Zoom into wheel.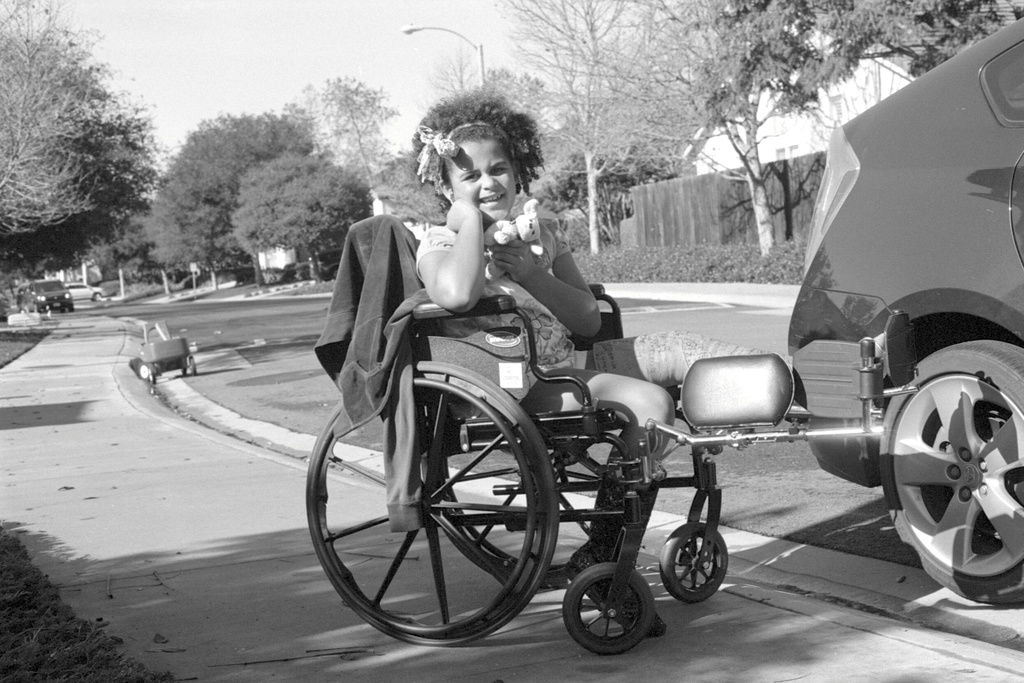
Zoom target: 138,365,145,379.
